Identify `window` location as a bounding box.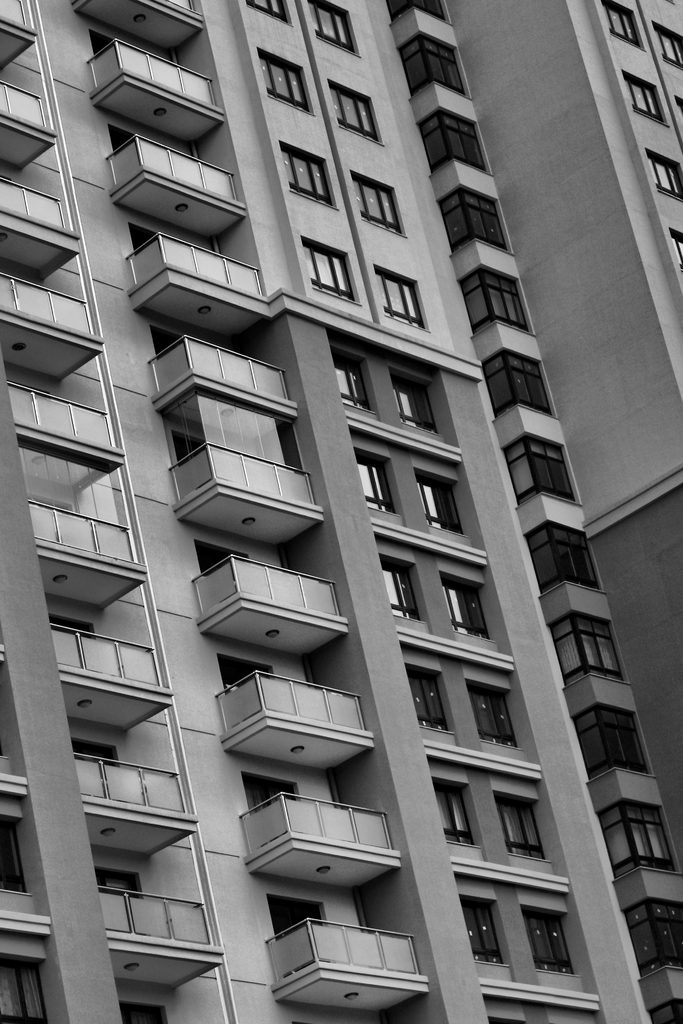
box(465, 681, 516, 748).
